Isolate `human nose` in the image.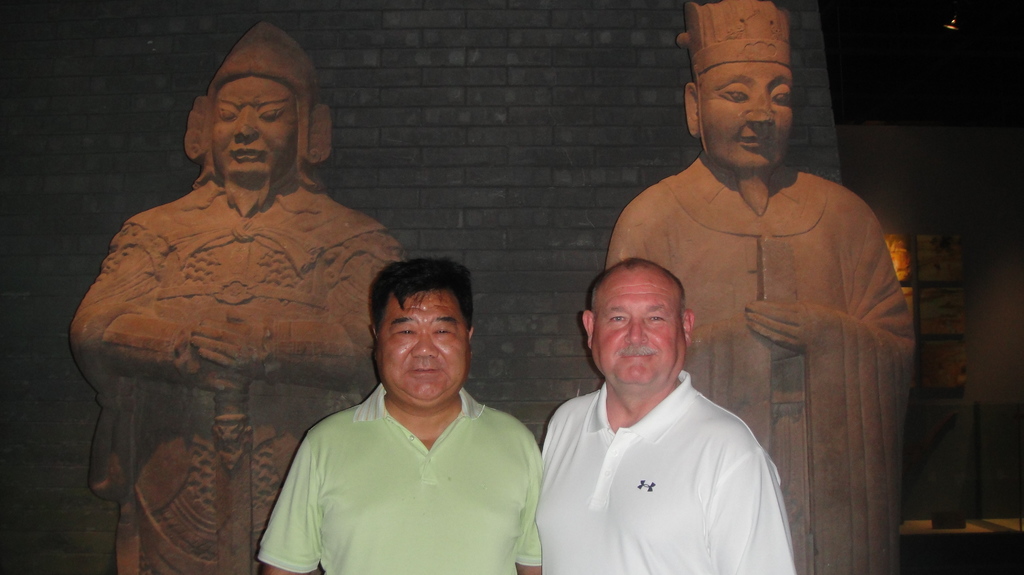
Isolated region: BBox(230, 107, 257, 136).
